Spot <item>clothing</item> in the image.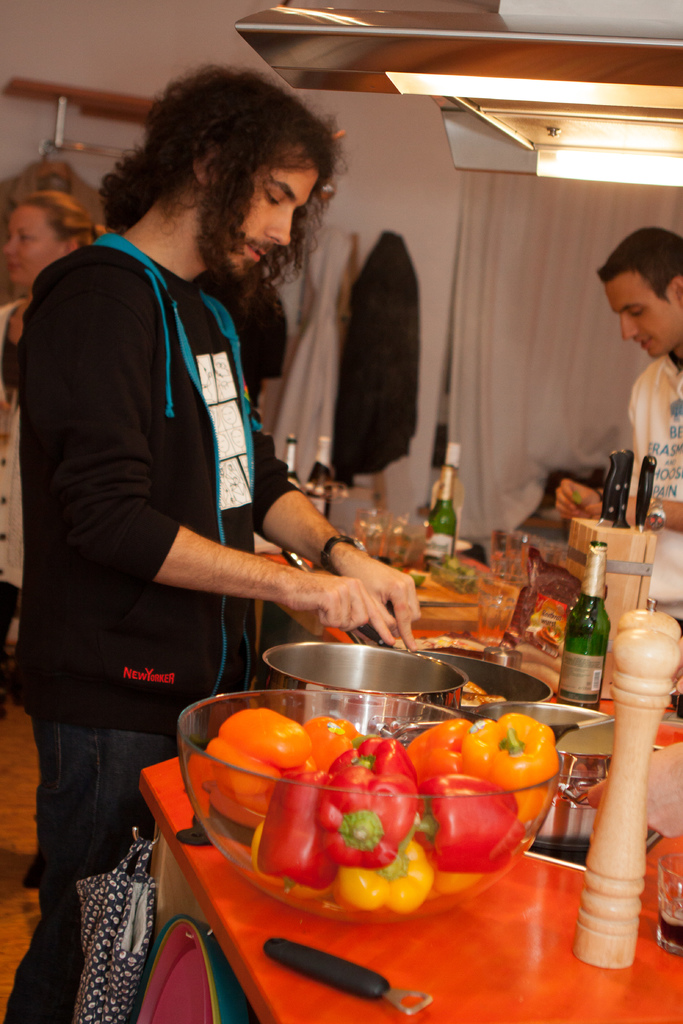
<item>clothing</item> found at {"left": 0, "top": 298, "right": 29, "bottom": 588}.
